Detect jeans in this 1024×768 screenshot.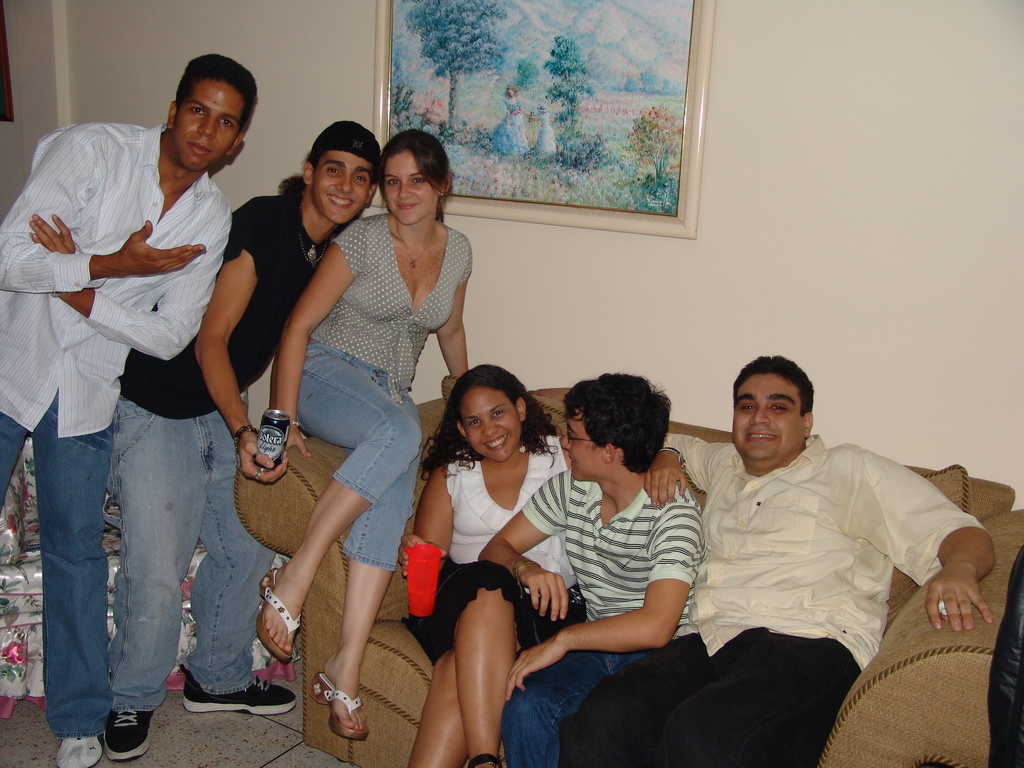
Detection: l=504, t=641, r=664, b=767.
